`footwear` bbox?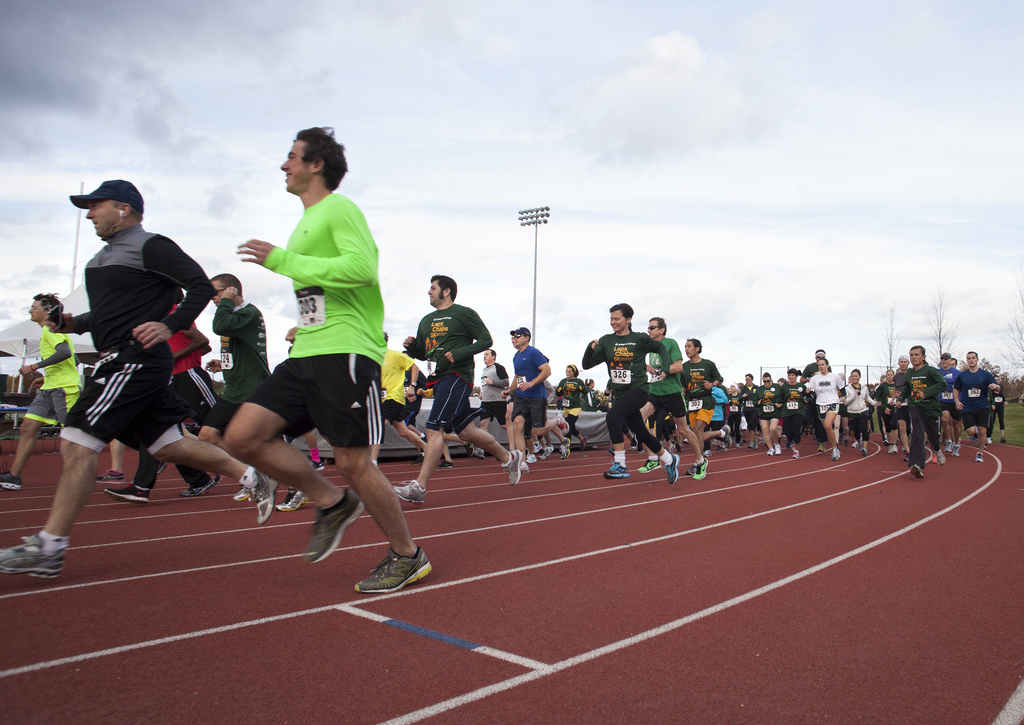
937, 450, 947, 462
